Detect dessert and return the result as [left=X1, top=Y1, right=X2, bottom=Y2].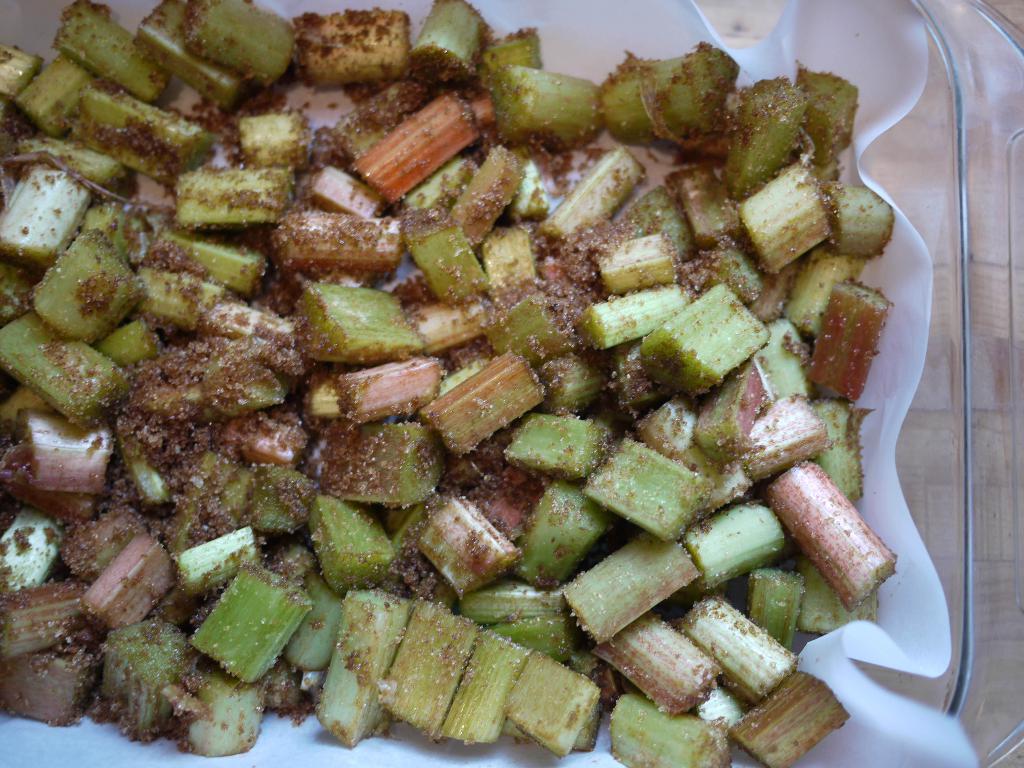
[left=364, top=92, right=477, bottom=191].
